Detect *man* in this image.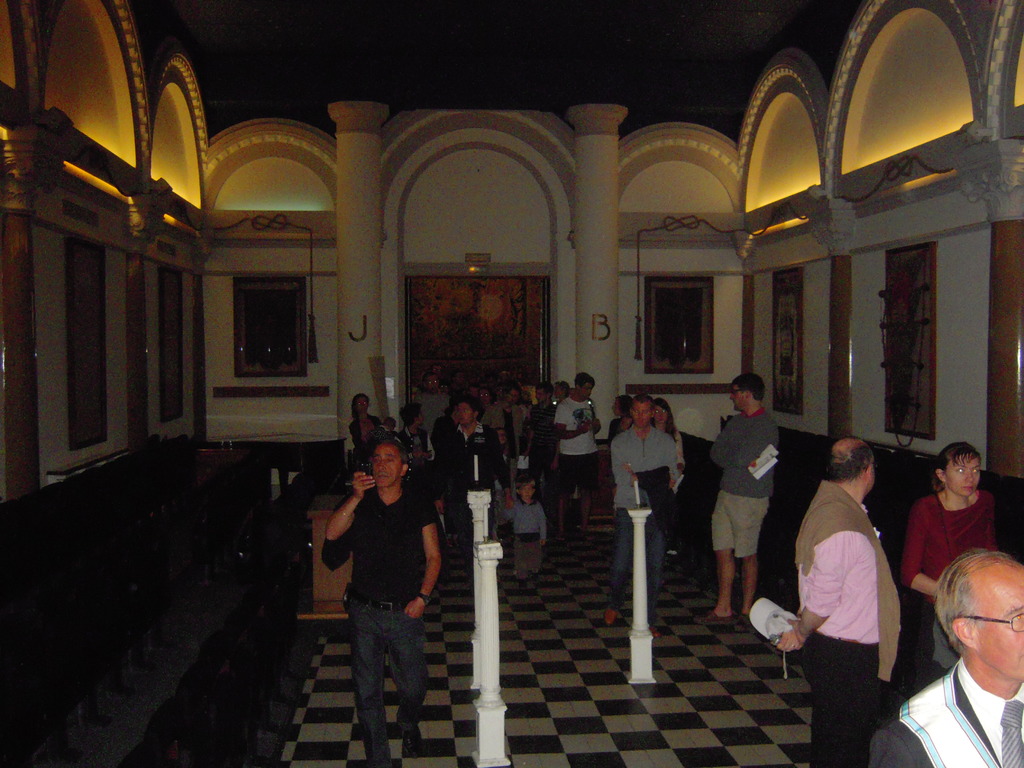
Detection: <bbox>549, 368, 603, 541</bbox>.
